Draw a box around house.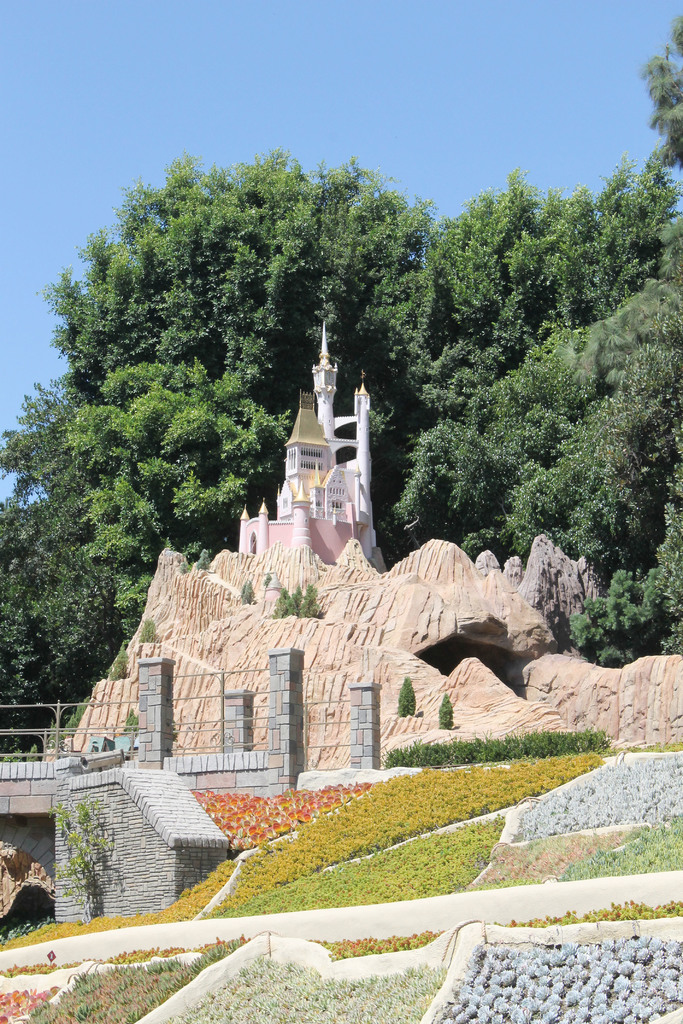
l=233, t=326, r=377, b=564.
